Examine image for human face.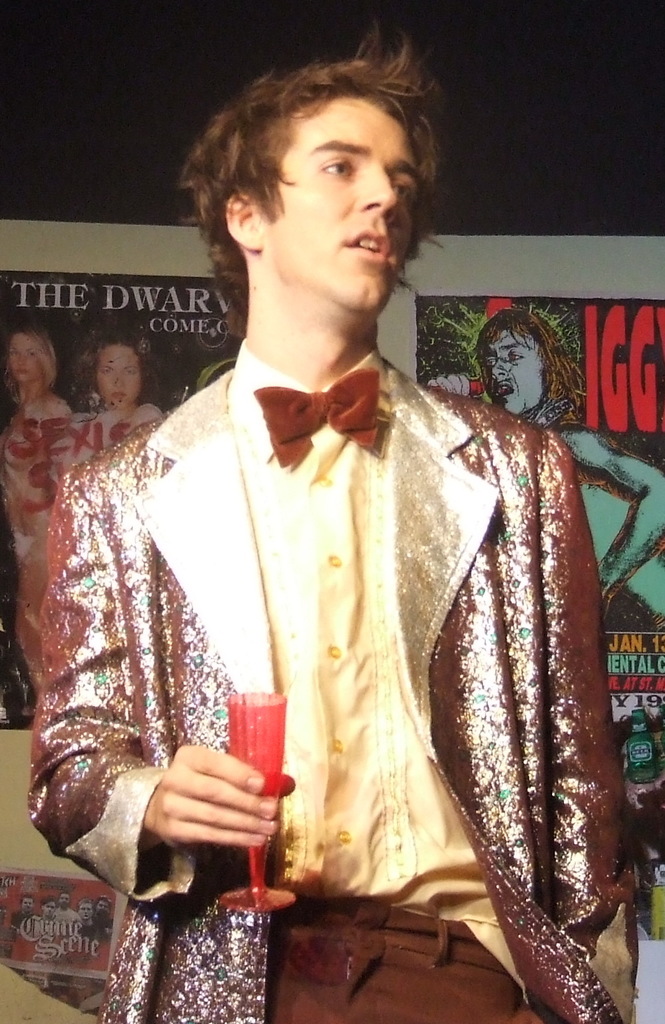
Examination result: [x1=480, y1=328, x2=541, y2=418].
